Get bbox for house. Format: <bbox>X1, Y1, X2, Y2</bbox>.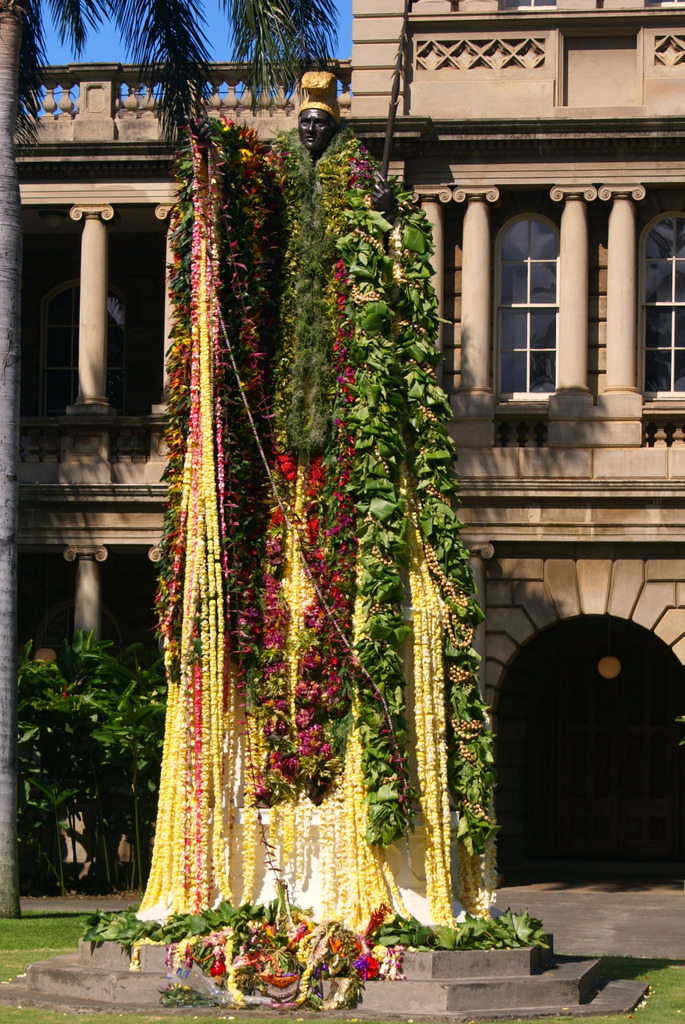
<bbox>0, 0, 684, 893</bbox>.
